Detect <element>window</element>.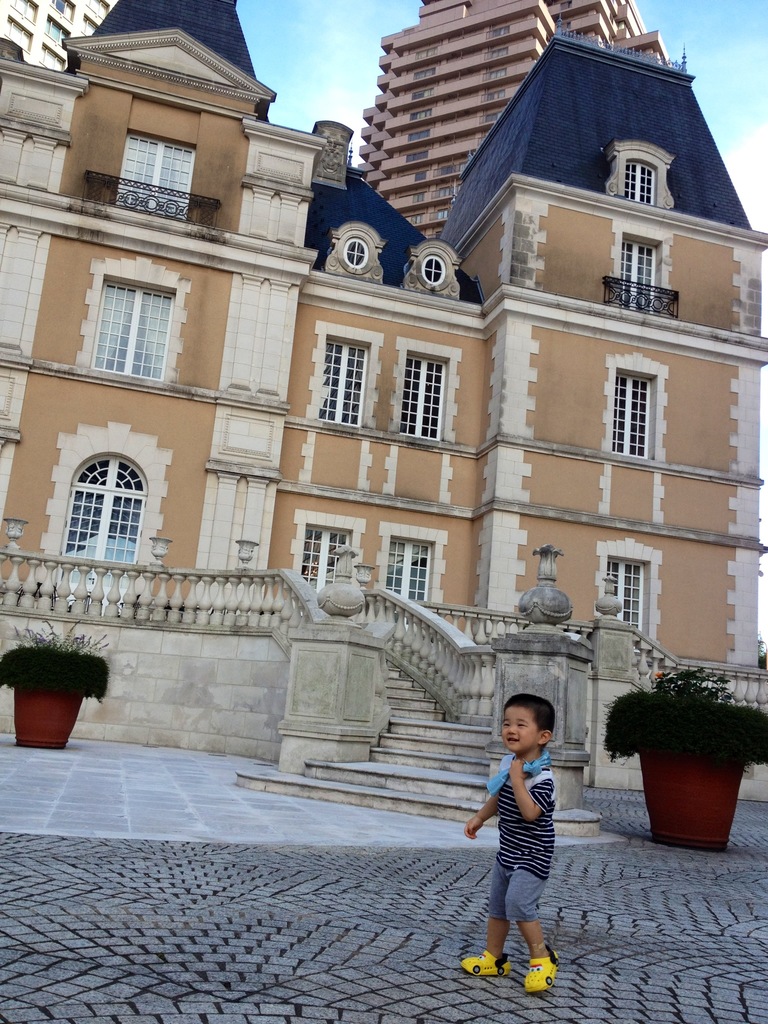
Detected at box(401, 359, 448, 443).
